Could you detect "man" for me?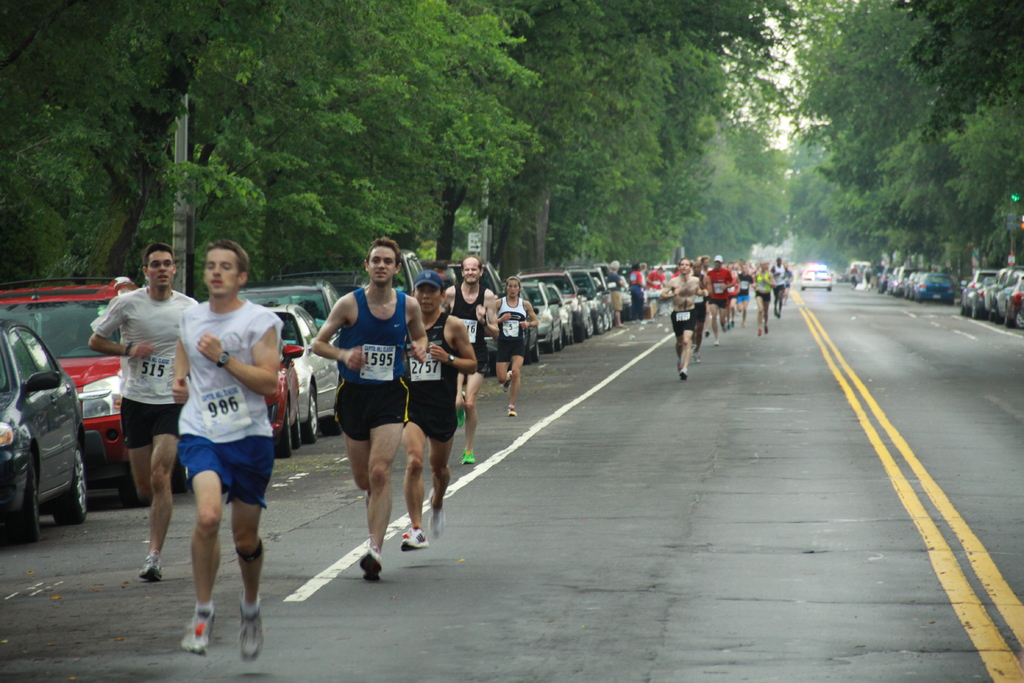
Detection result: rect(758, 253, 772, 340).
